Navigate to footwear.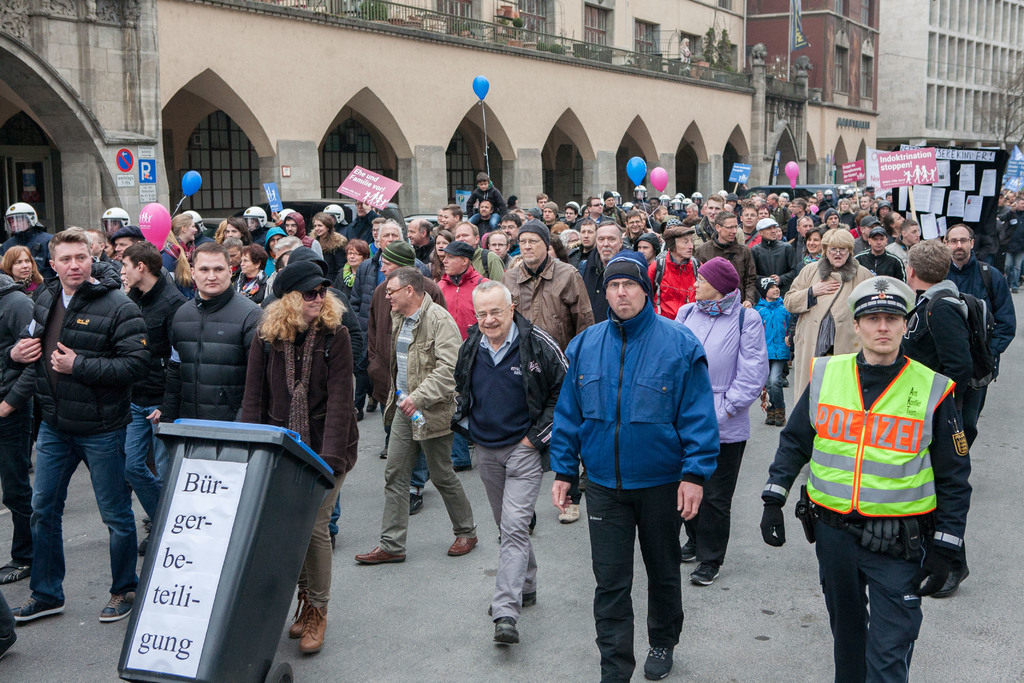
Navigation target: (left=143, top=514, right=152, bottom=526).
